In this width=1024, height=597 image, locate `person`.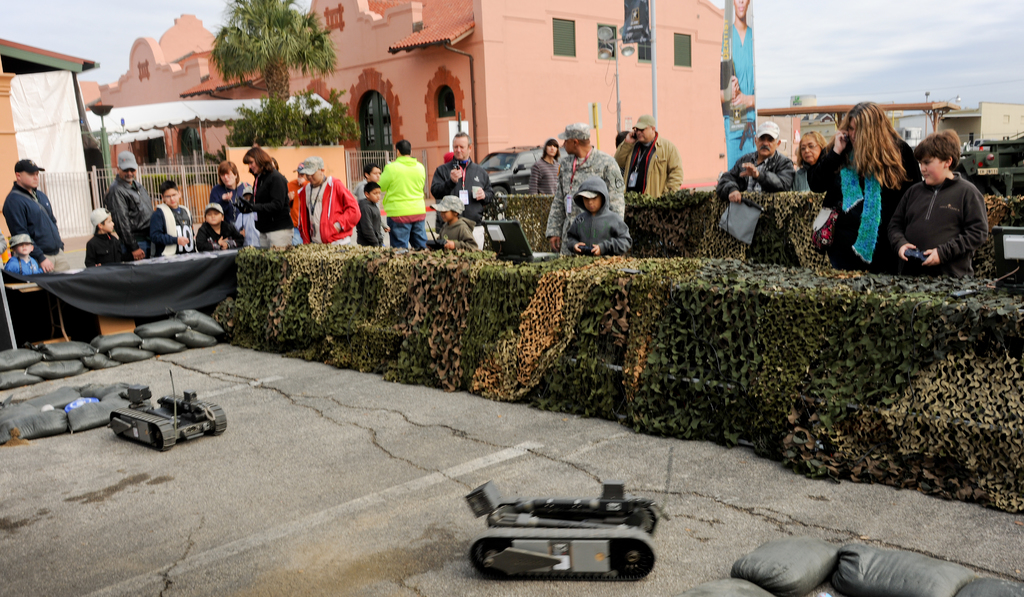
Bounding box: 616, 116, 684, 198.
